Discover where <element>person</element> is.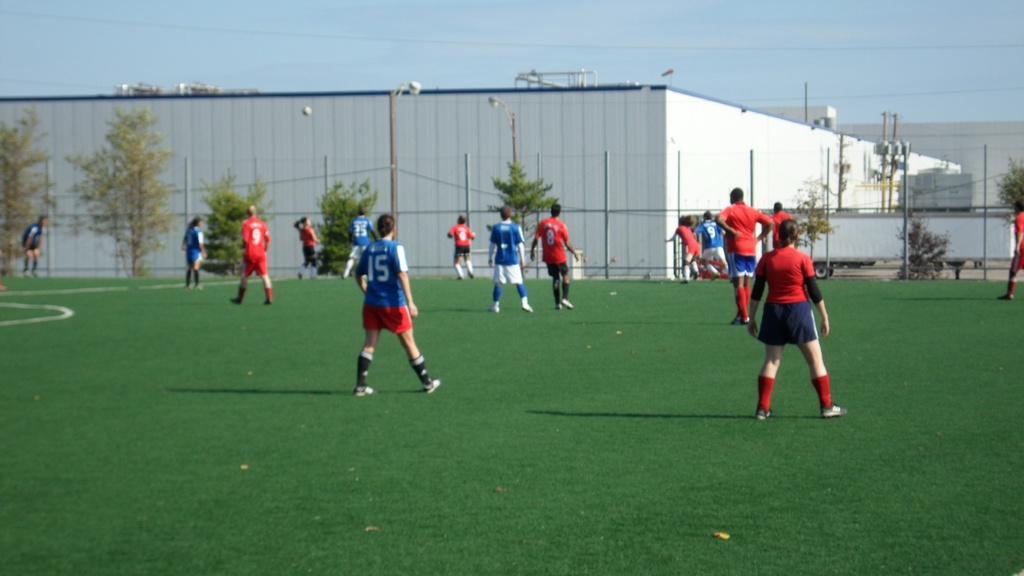
Discovered at pyautogui.locateOnScreen(230, 205, 278, 305).
